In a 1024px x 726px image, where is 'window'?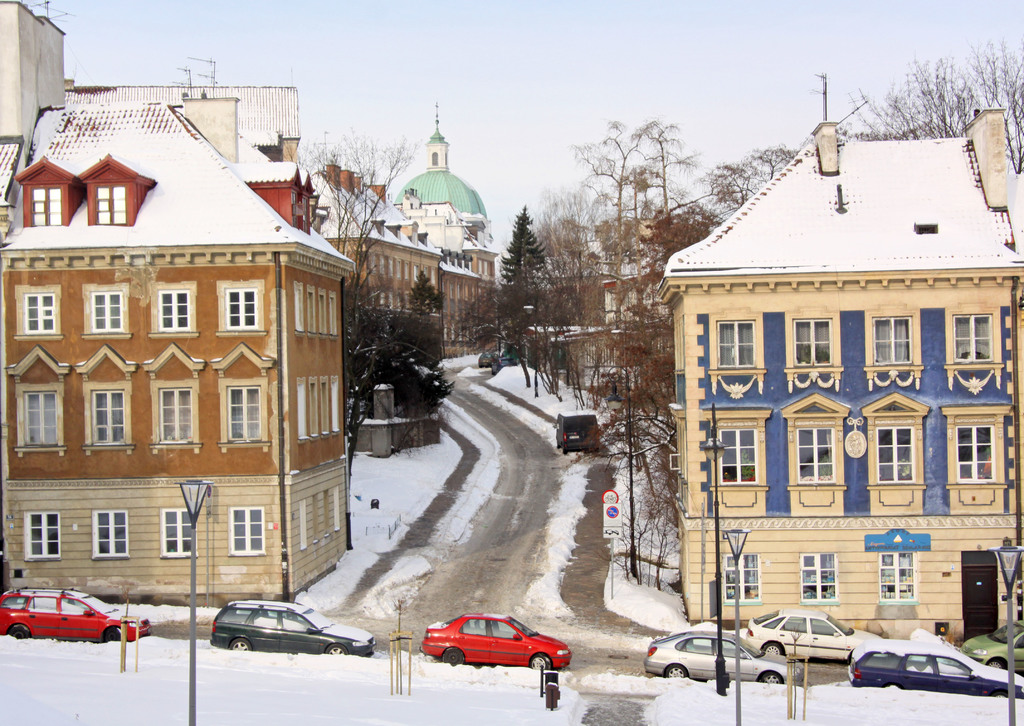
871:316:913:362.
